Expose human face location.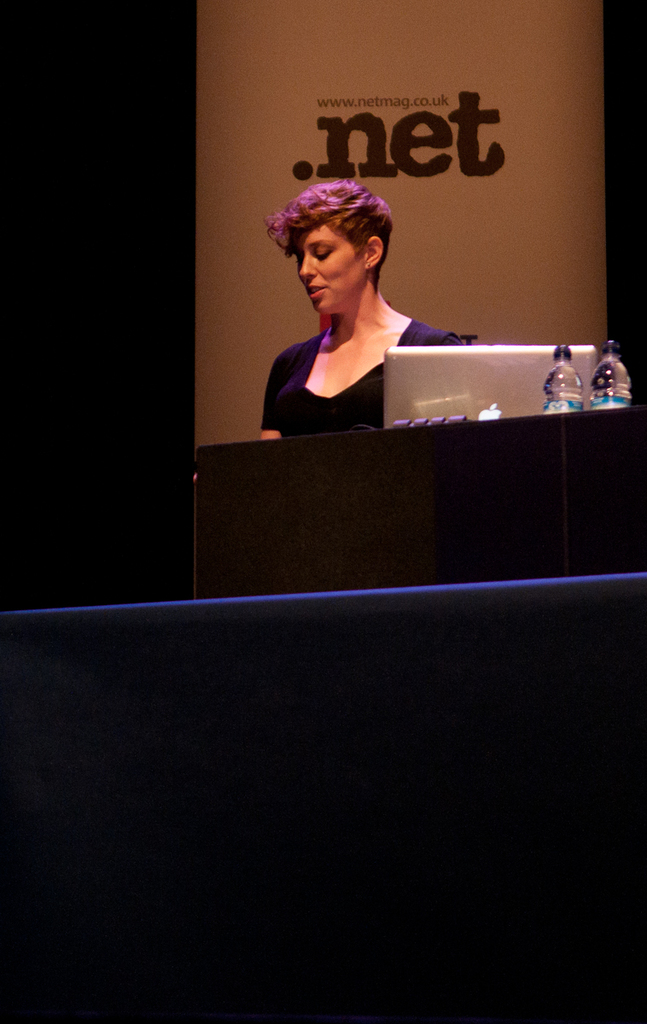
Exposed at box=[293, 226, 366, 314].
